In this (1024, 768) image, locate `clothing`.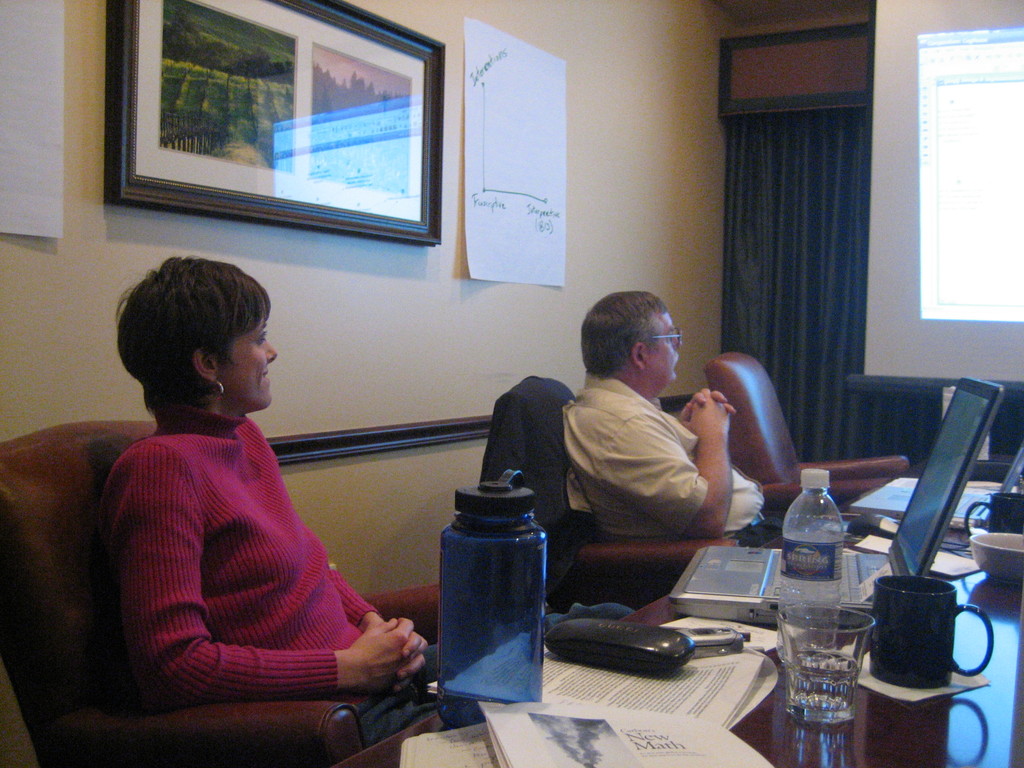
Bounding box: (left=557, top=366, right=769, bottom=537).
